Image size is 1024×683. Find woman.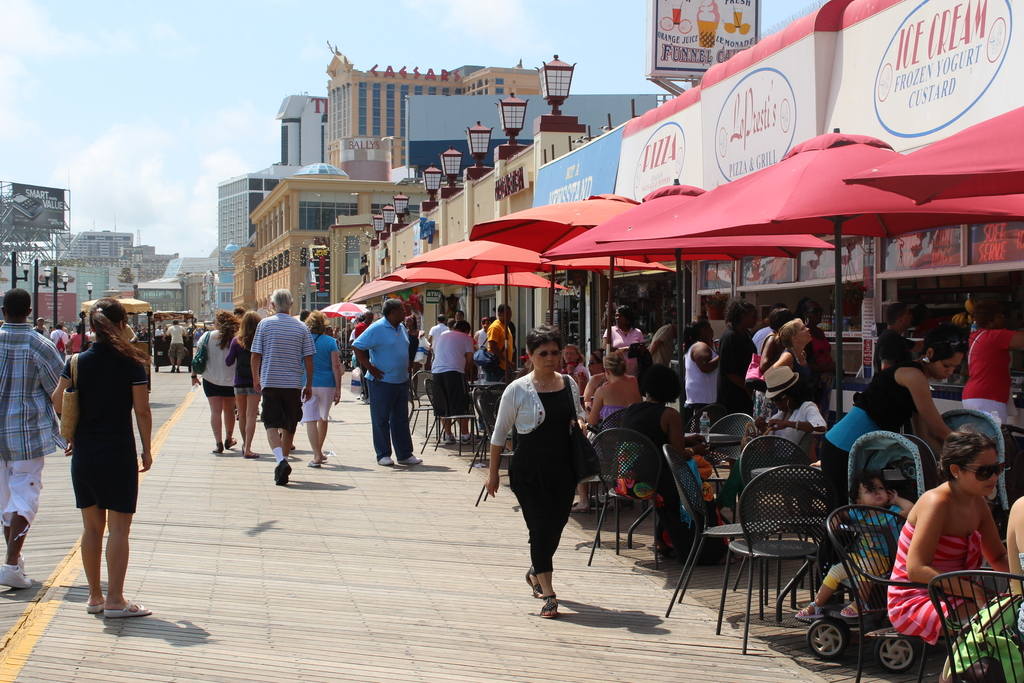
box=[1001, 497, 1023, 638].
